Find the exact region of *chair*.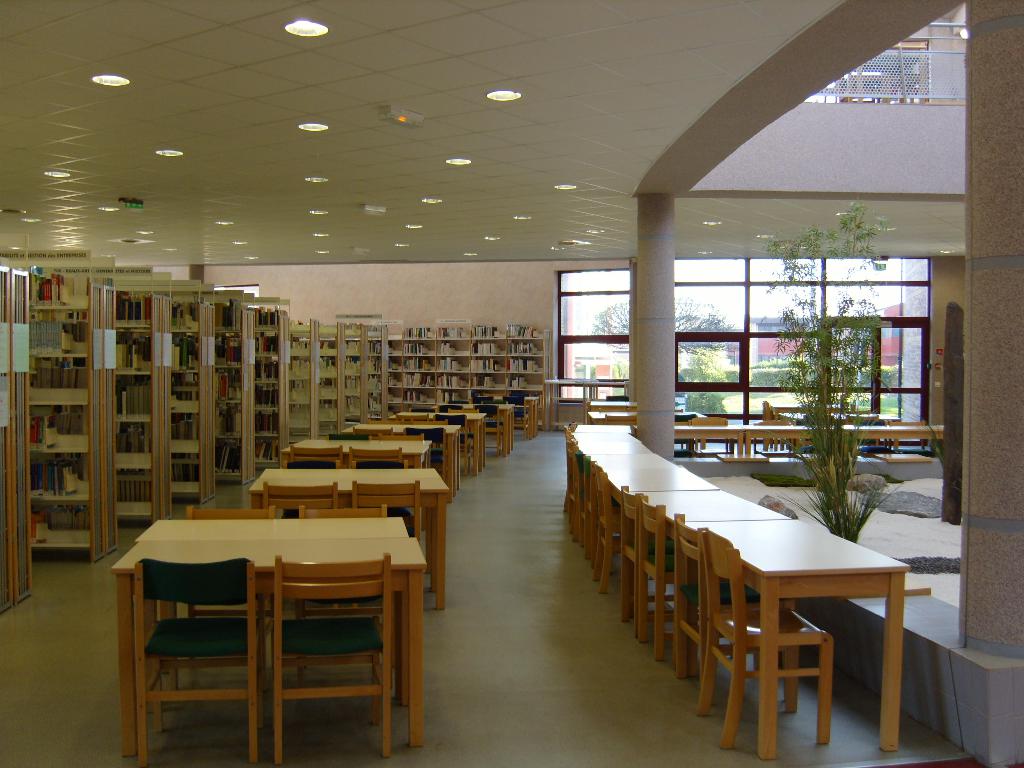
Exact region: {"left": 697, "top": 524, "right": 834, "bottom": 746}.
